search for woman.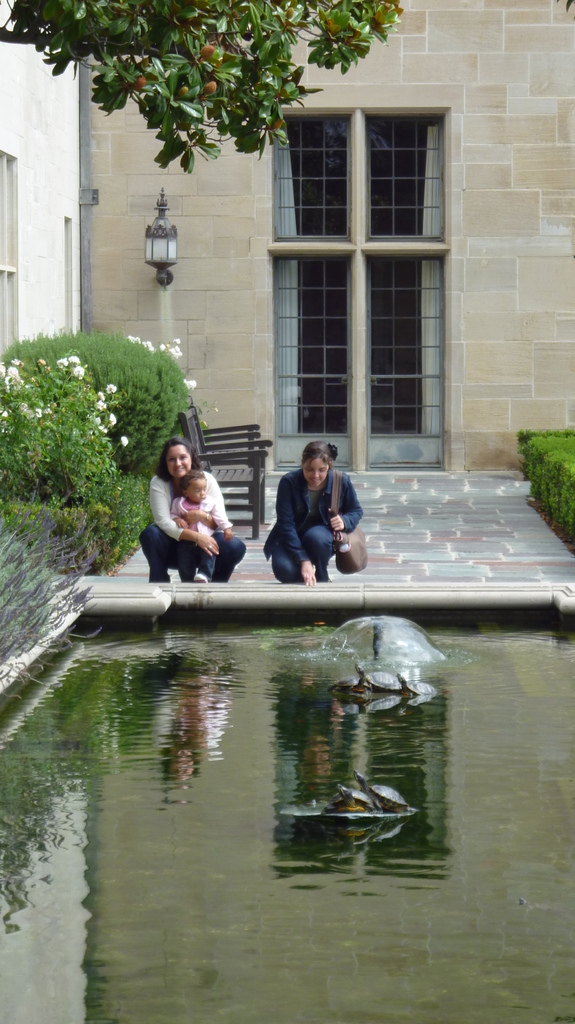
Found at 264, 438, 364, 581.
